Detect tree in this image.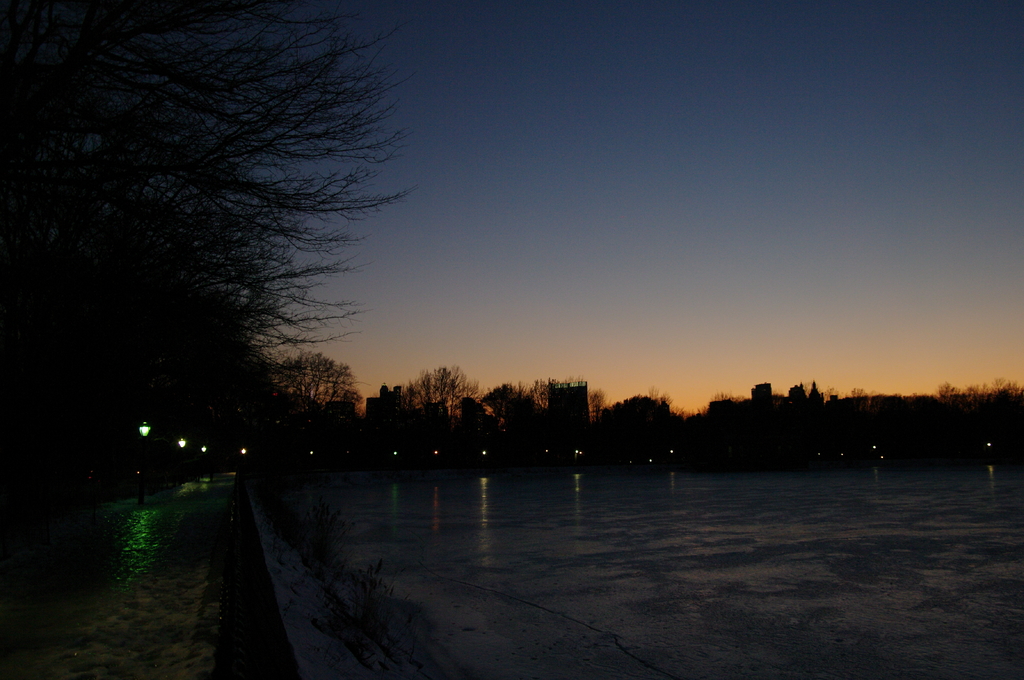
Detection: 266 354 360 461.
